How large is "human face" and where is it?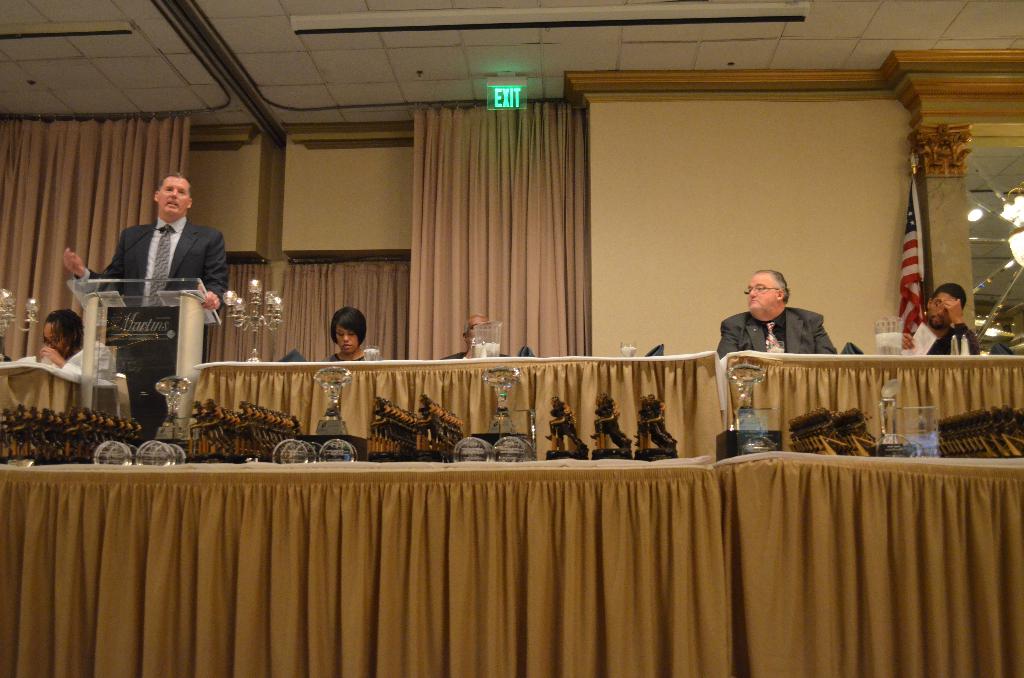
Bounding box: bbox(929, 291, 952, 327).
